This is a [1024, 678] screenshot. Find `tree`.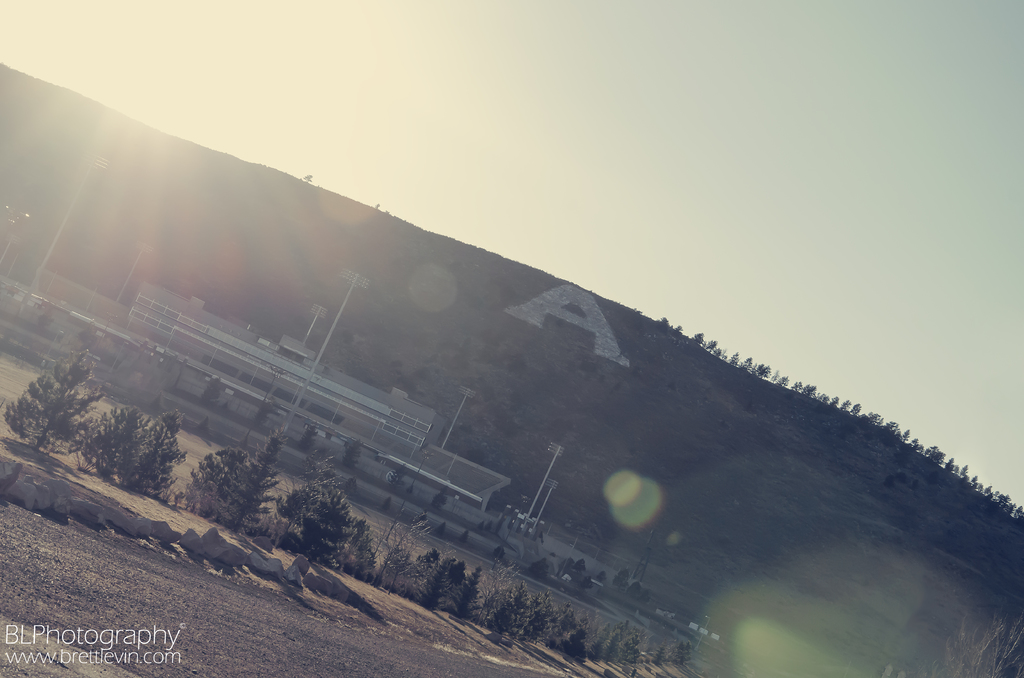
Bounding box: <bbox>179, 439, 261, 524</bbox>.
